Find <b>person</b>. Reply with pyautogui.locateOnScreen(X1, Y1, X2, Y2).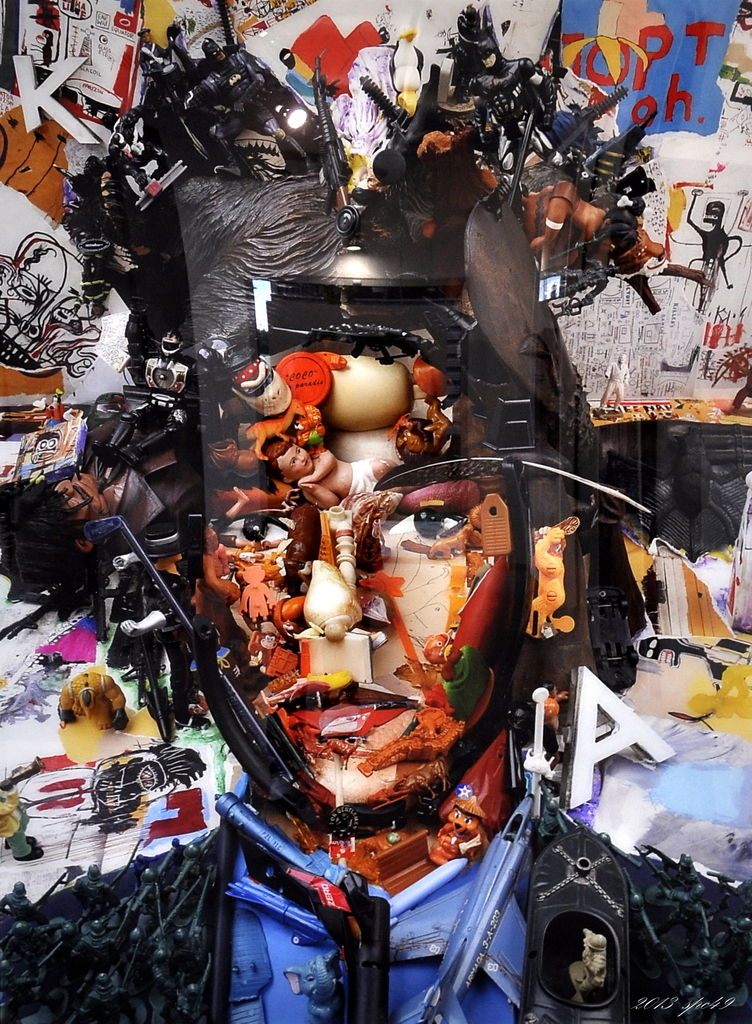
pyautogui.locateOnScreen(270, 436, 397, 511).
